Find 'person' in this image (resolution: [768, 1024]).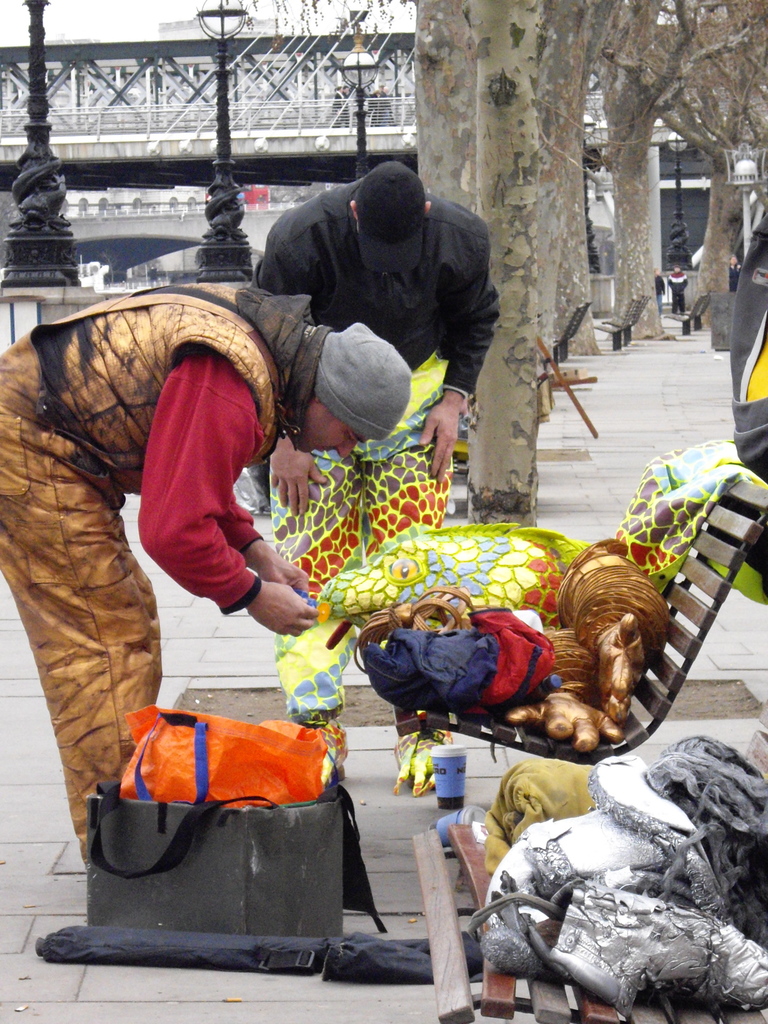
726:253:742:289.
